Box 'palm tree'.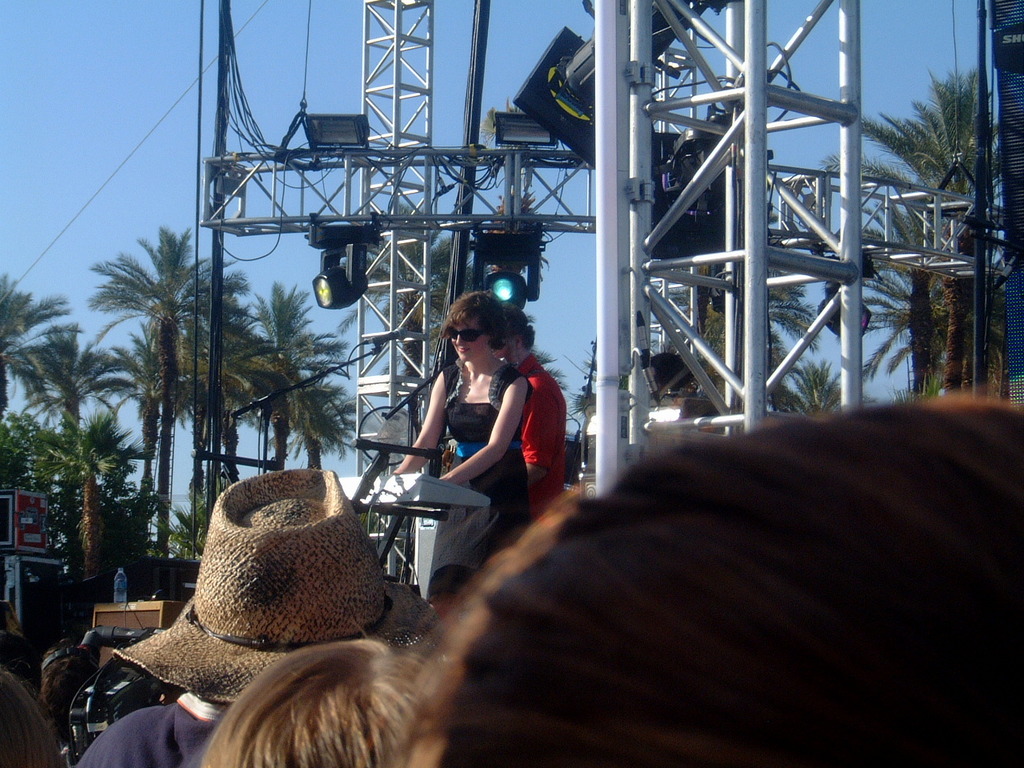
[165, 264, 265, 522].
